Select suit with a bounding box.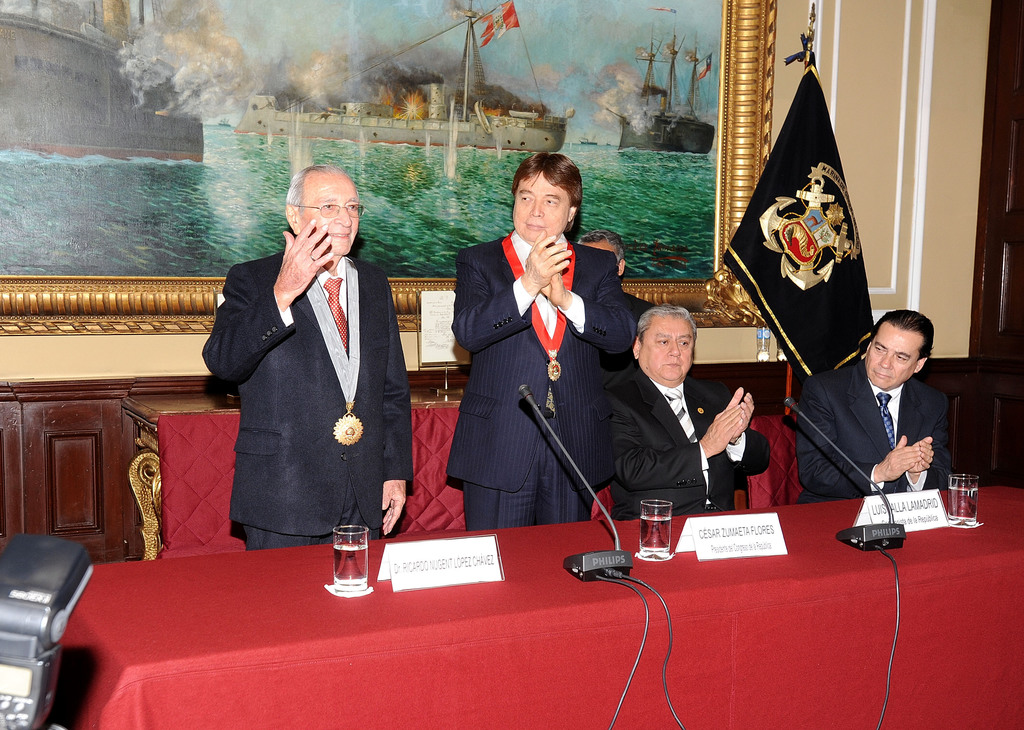
x1=451 y1=230 x2=637 y2=541.
